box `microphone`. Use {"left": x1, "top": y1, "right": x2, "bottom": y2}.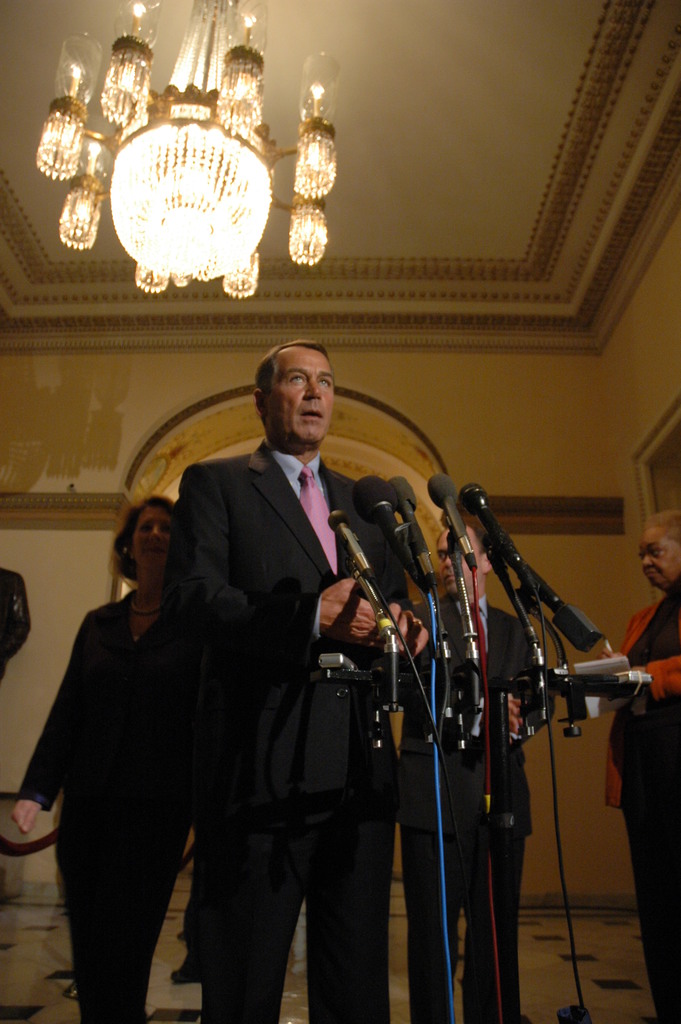
{"left": 457, "top": 490, "right": 525, "bottom": 571}.
